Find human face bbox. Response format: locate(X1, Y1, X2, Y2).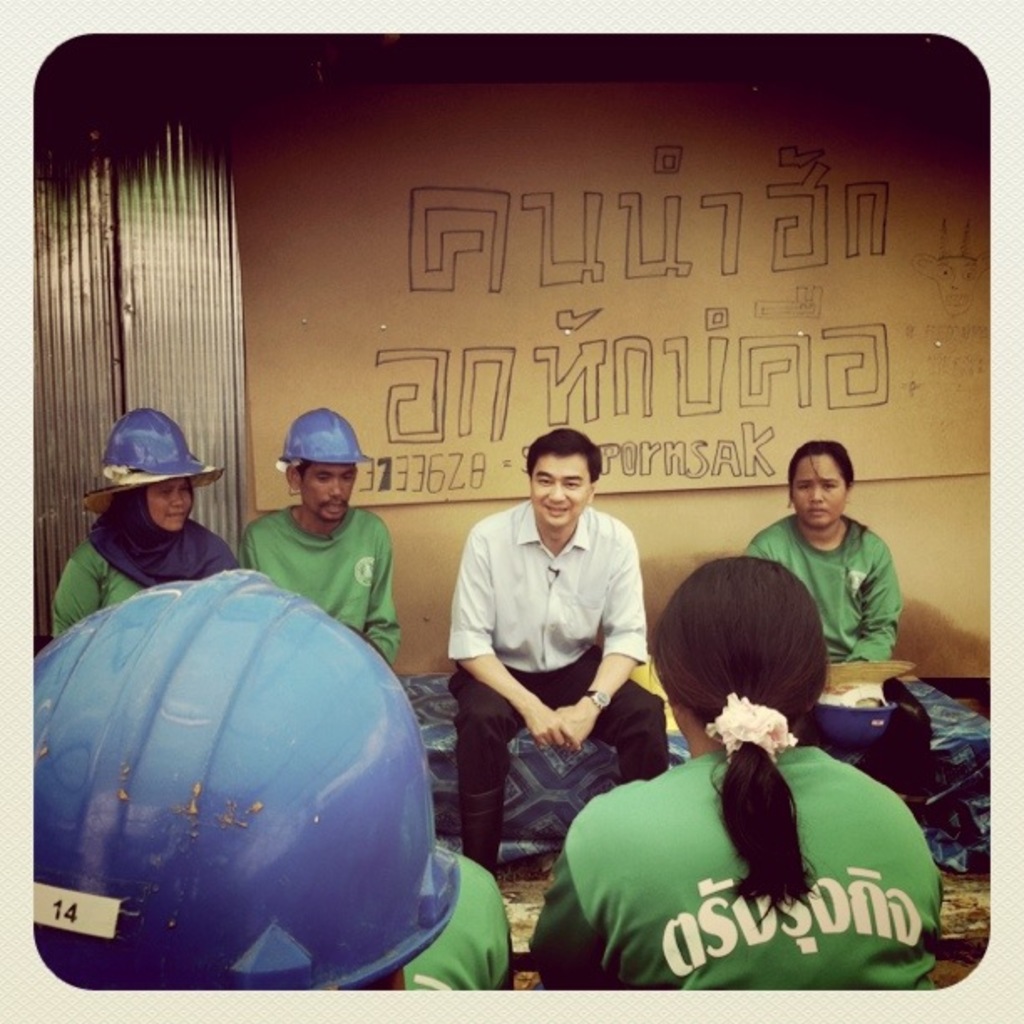
locate(305, 463, 356, 525).
